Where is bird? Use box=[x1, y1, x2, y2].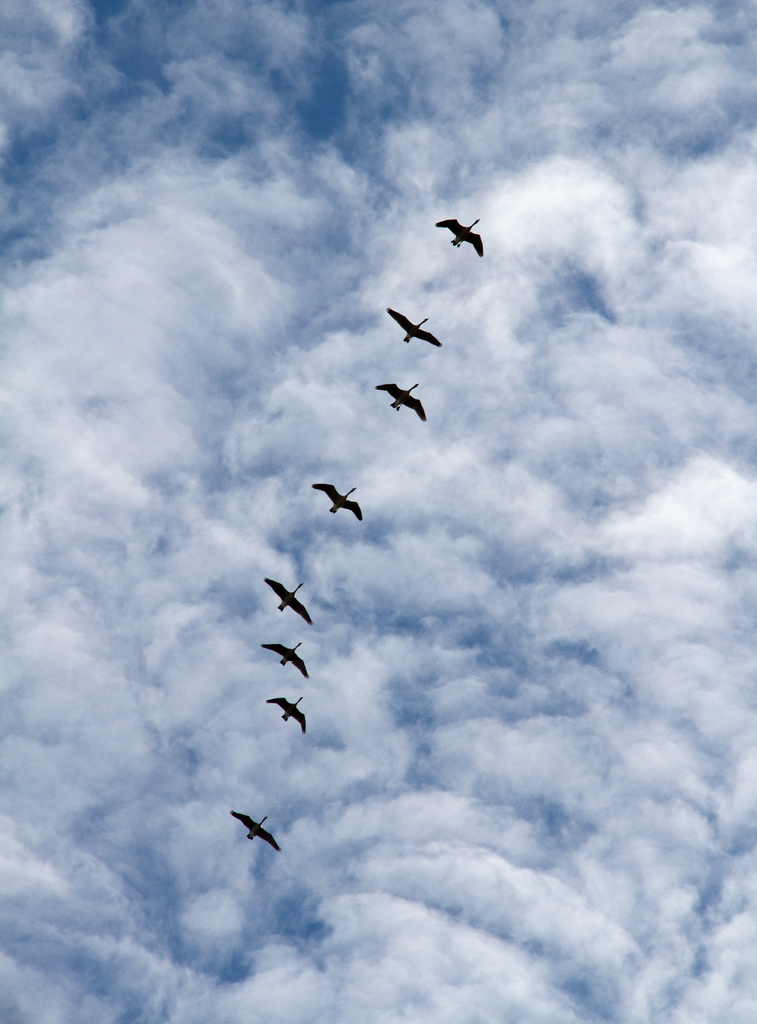
box=[386, 305, 441, 348].
